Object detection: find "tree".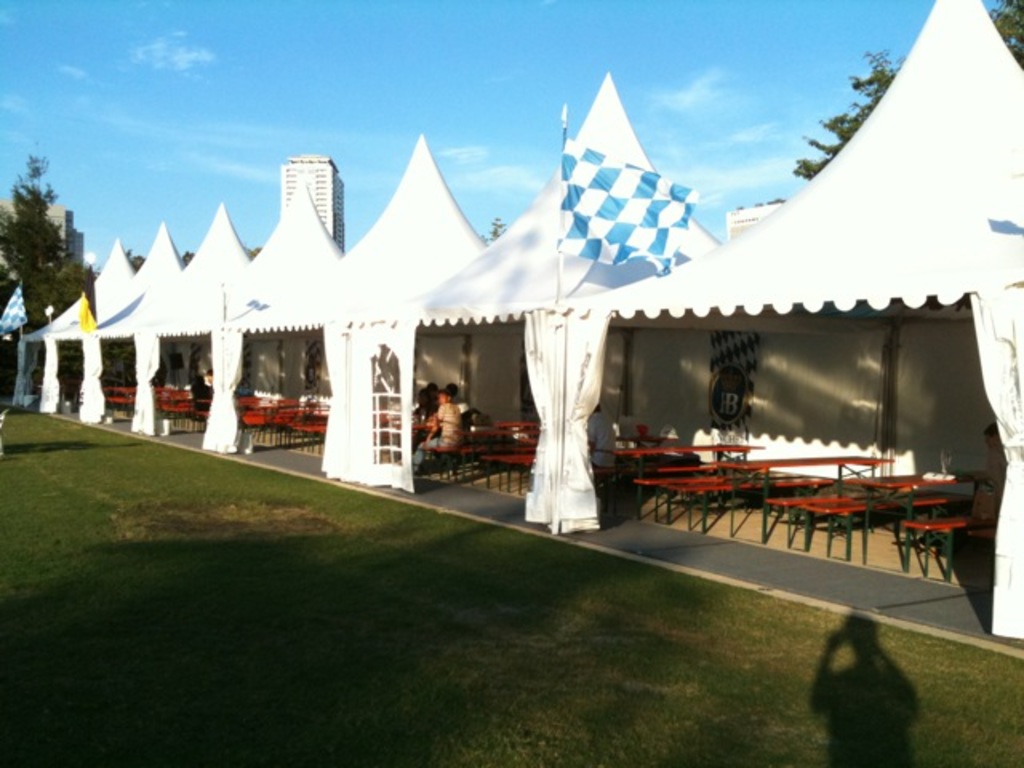
[790, 2, 1022, 181].
